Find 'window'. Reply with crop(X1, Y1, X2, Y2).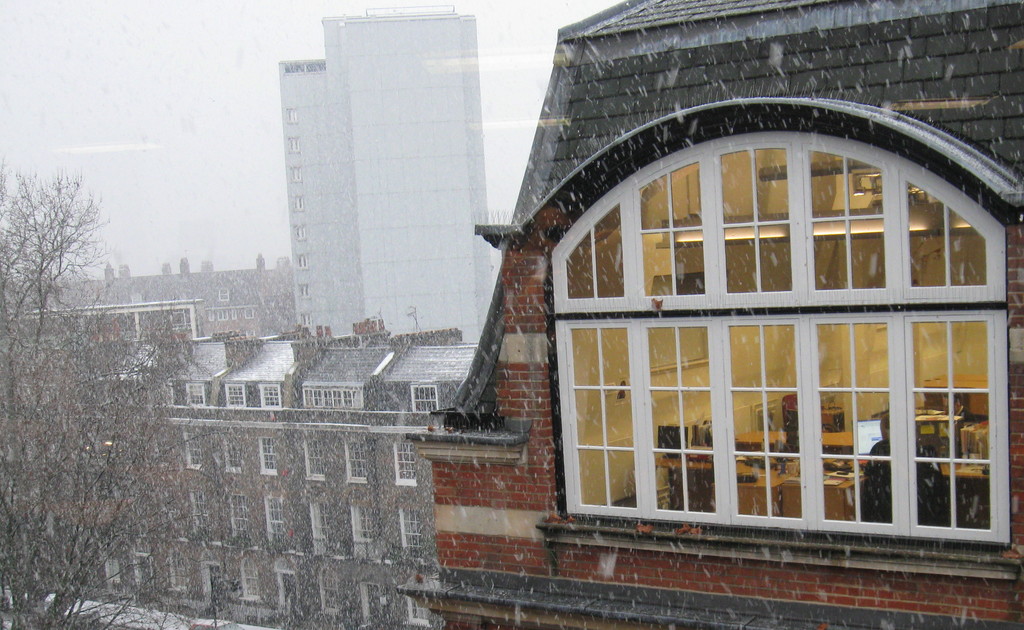
crop(346, 441, 365, 480).
